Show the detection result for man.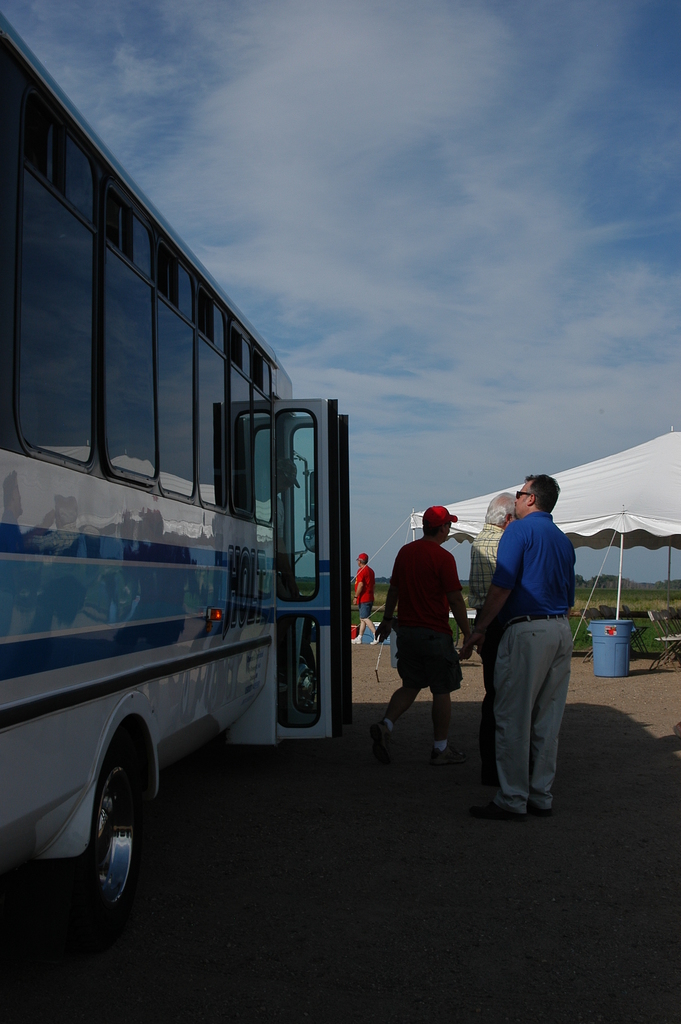
[476,470,587,837].
